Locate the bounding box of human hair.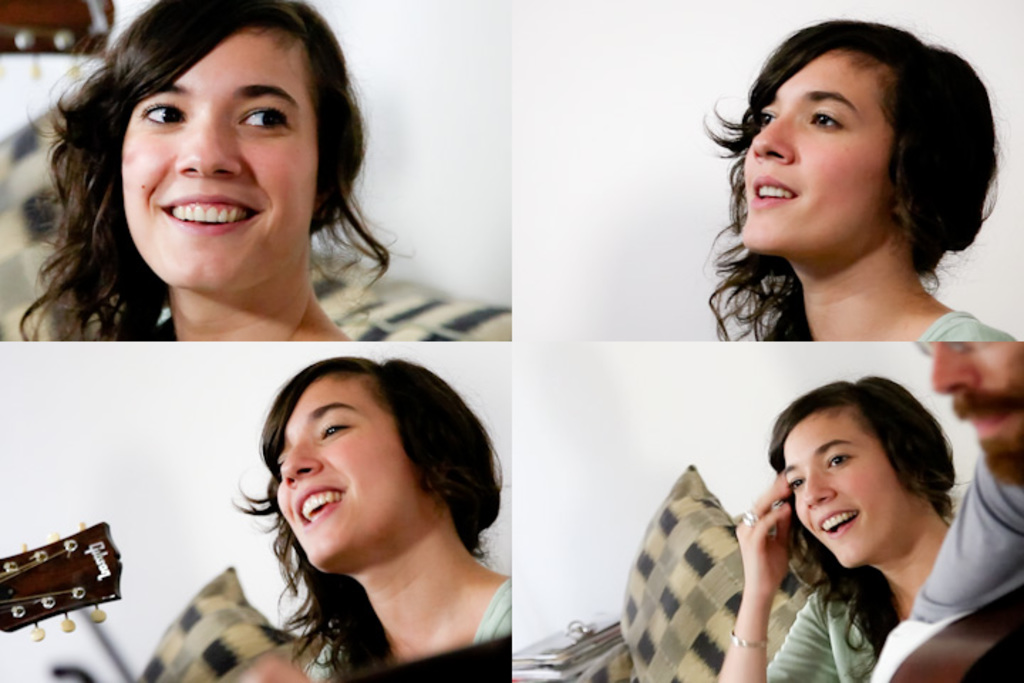
Bounding box: bbox=[698, 11, 997, 342].
